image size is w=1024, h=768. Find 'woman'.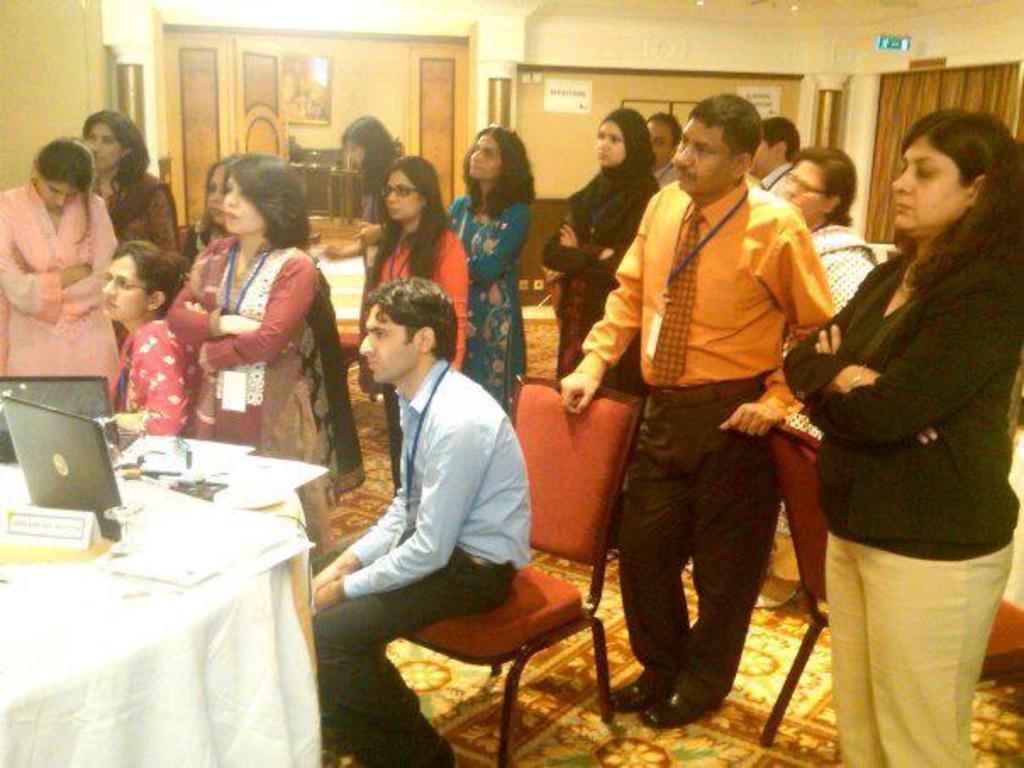
Rect(166, 154, 337, 504).
